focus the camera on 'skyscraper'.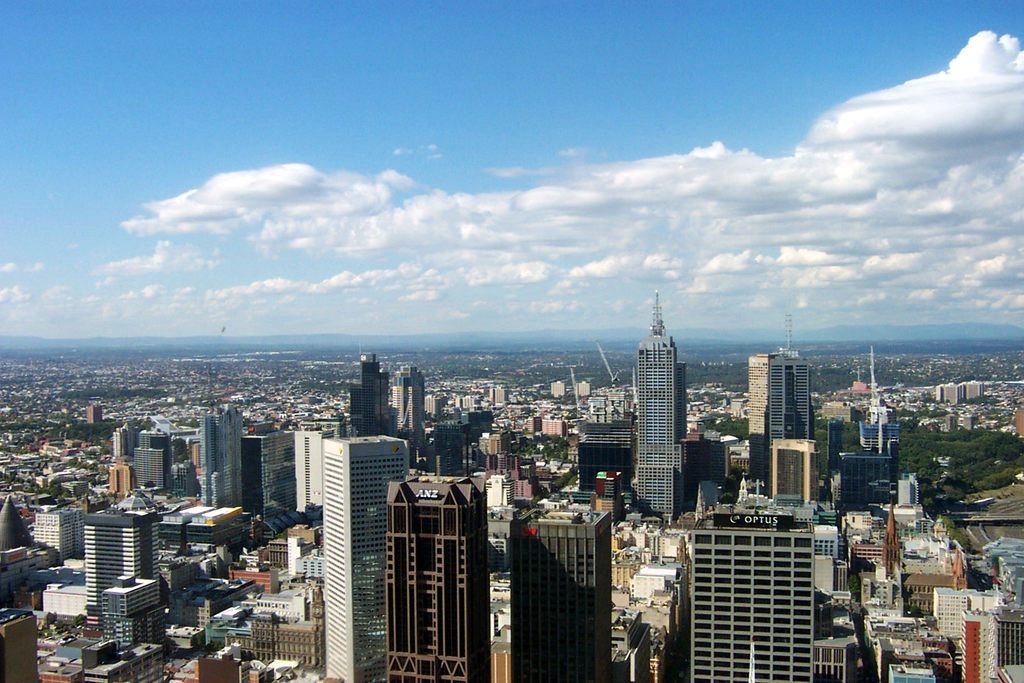
Focus region: [left=108, top=418, right=141, bottom=468].
